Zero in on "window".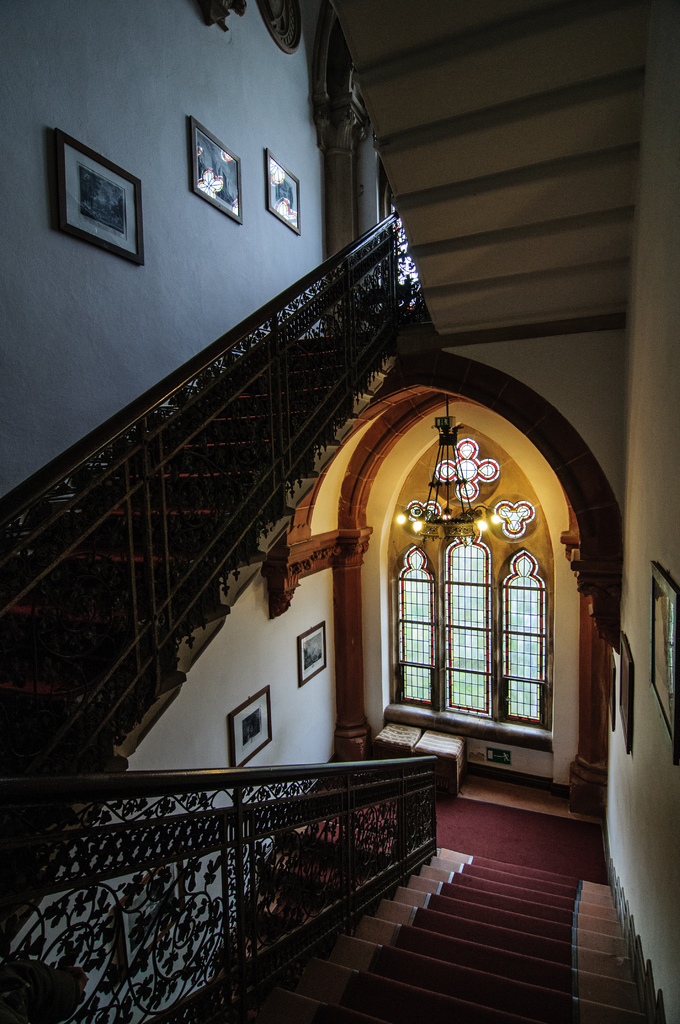
Zeroed in: <box>389,499,562,744</box>.
